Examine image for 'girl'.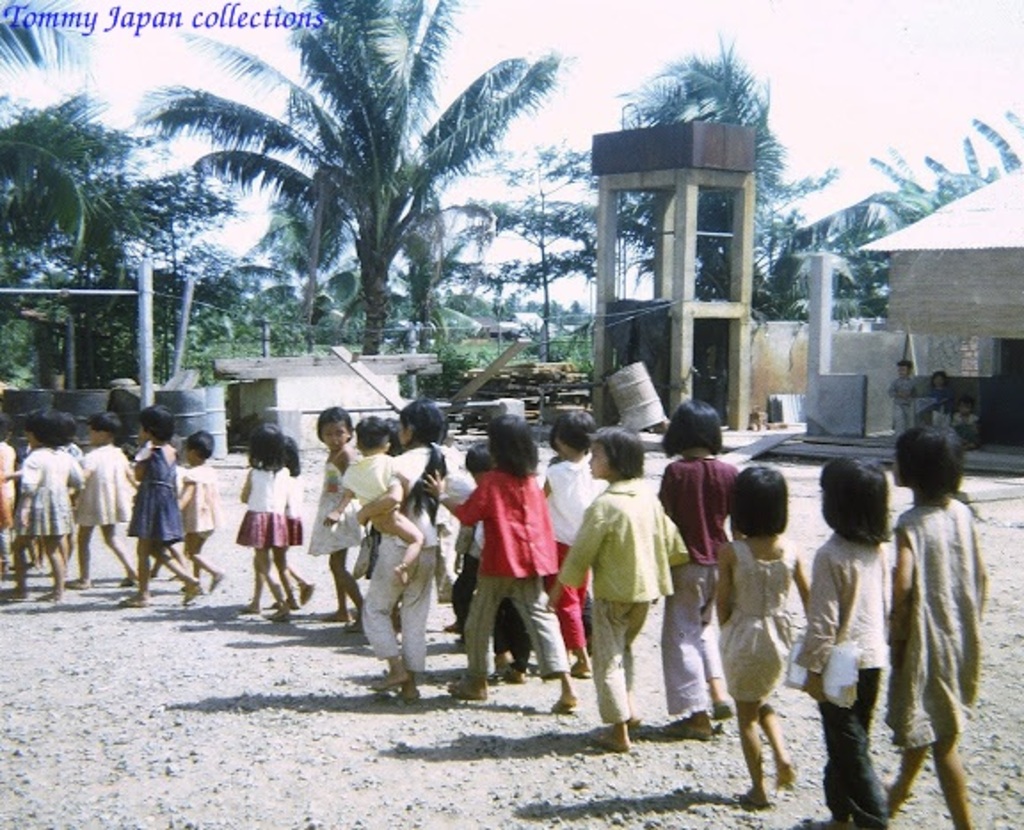
Examination result: select_region(654, 389, 752, 738).
